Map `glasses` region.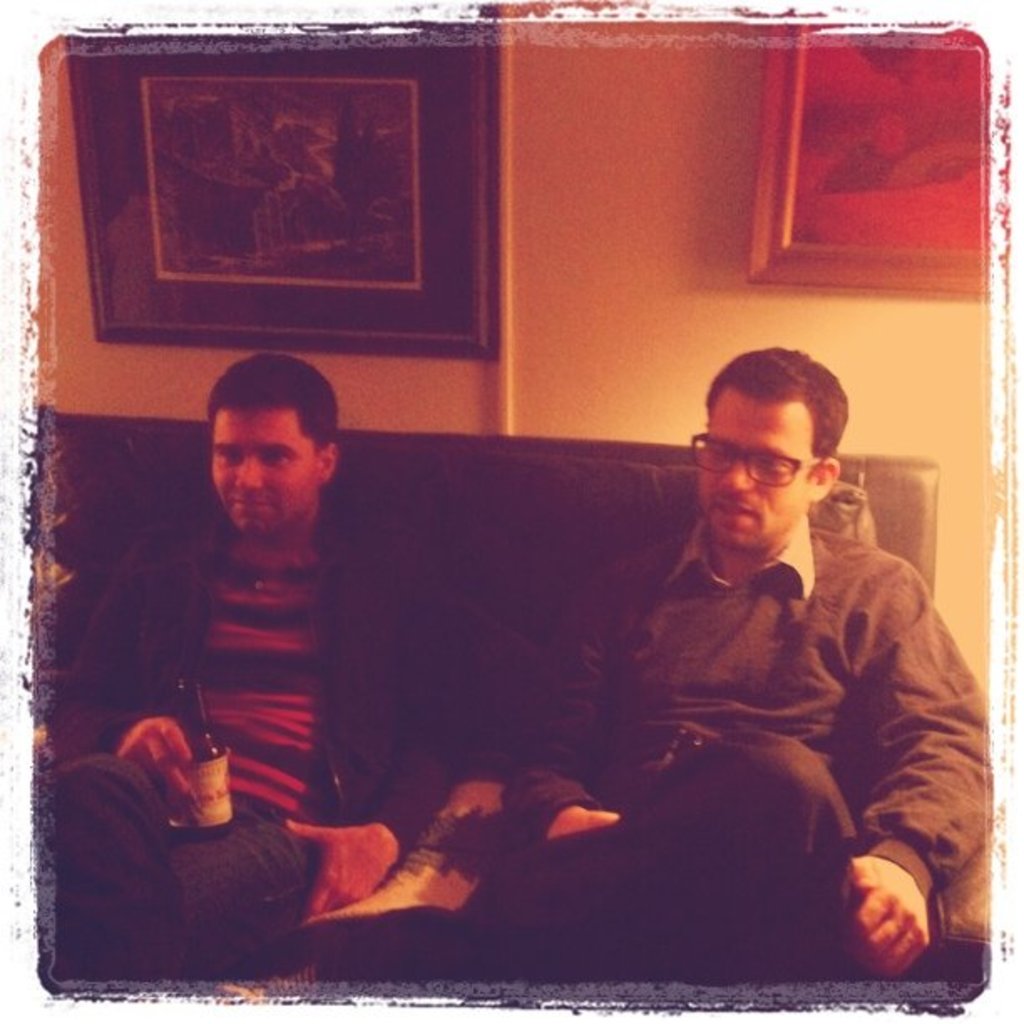
Mapped to locate(698, 428, 862, 499).
